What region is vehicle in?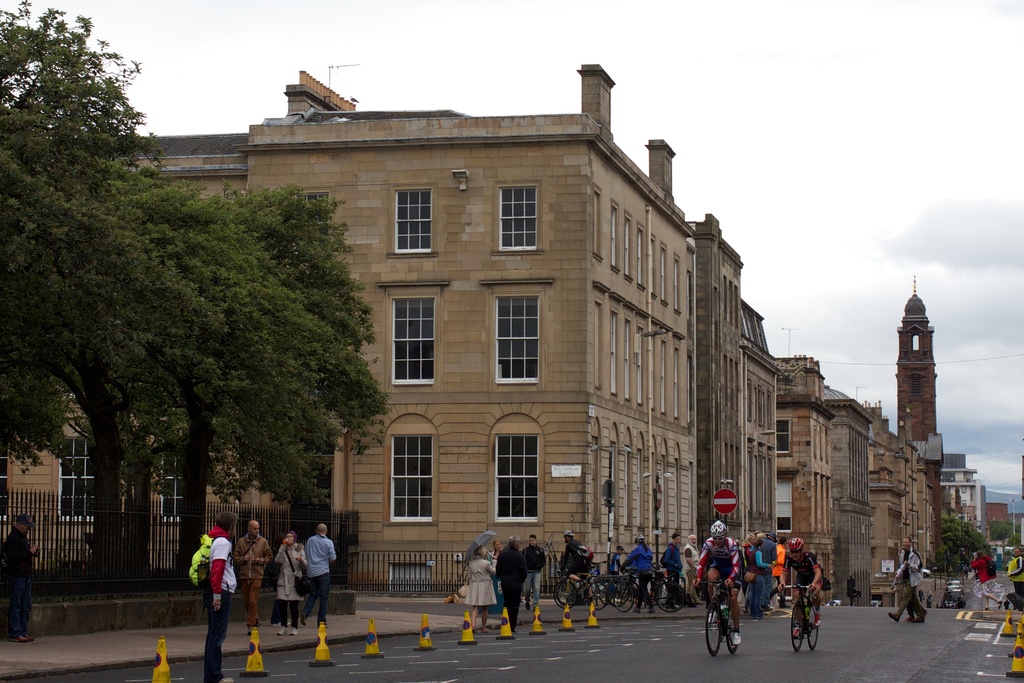
<region>703, 575, 741, 660</region>.
